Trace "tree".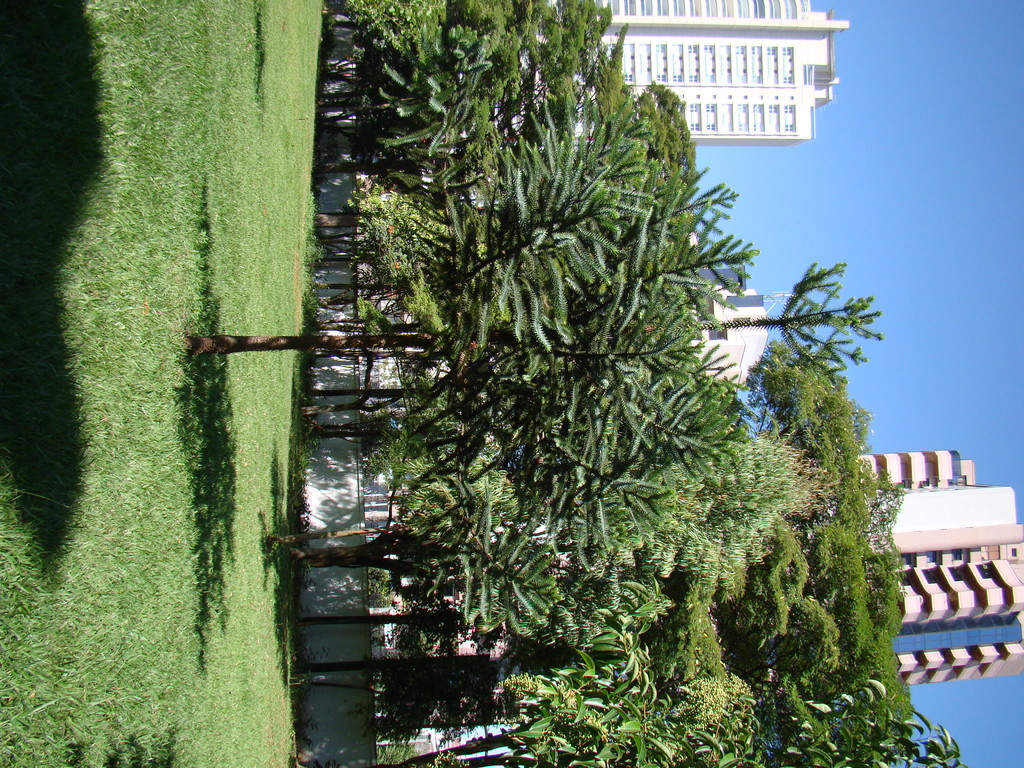
Traced to [262, 429, 574, 638].
